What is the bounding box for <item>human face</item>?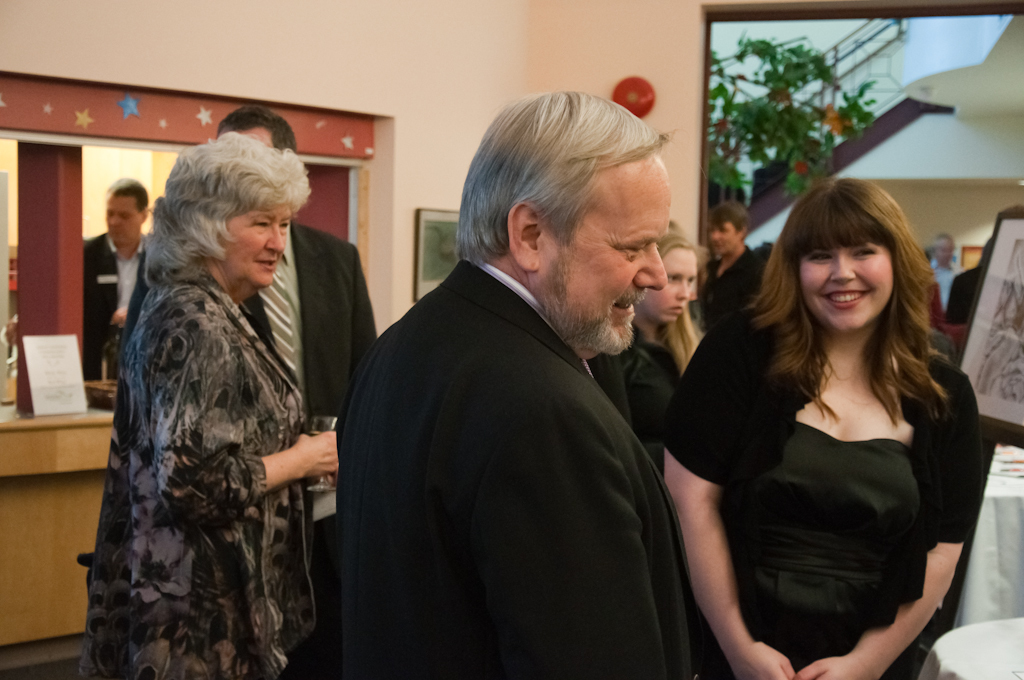
Rect(801, 240, 894, 333).
